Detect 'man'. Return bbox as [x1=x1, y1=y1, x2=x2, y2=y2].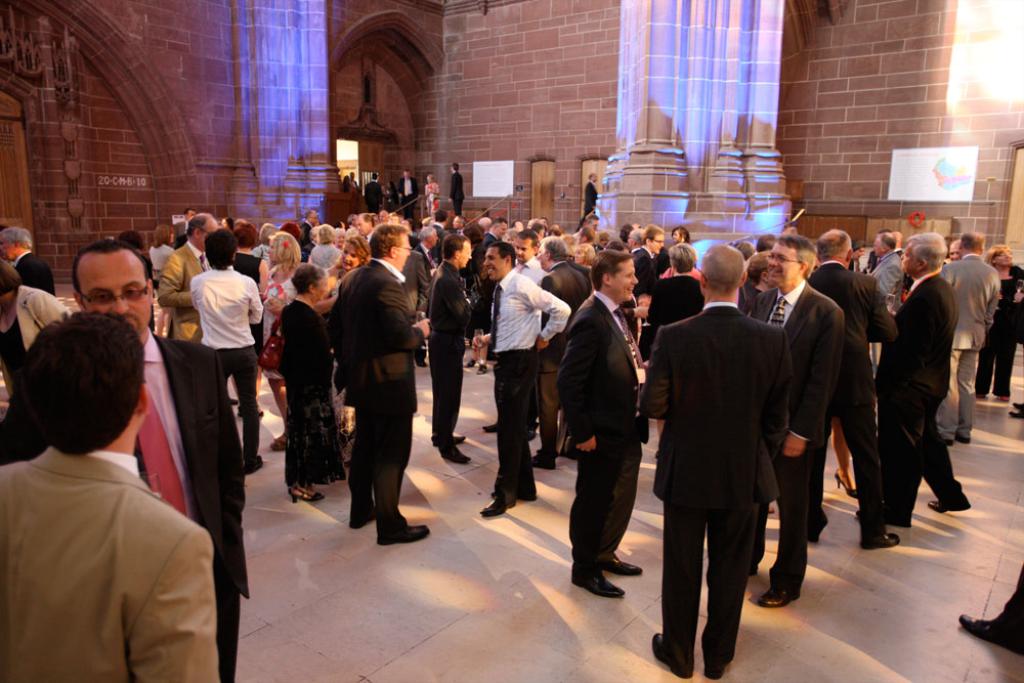
[x1=958, y1=565, x2=1023, y2=655].
